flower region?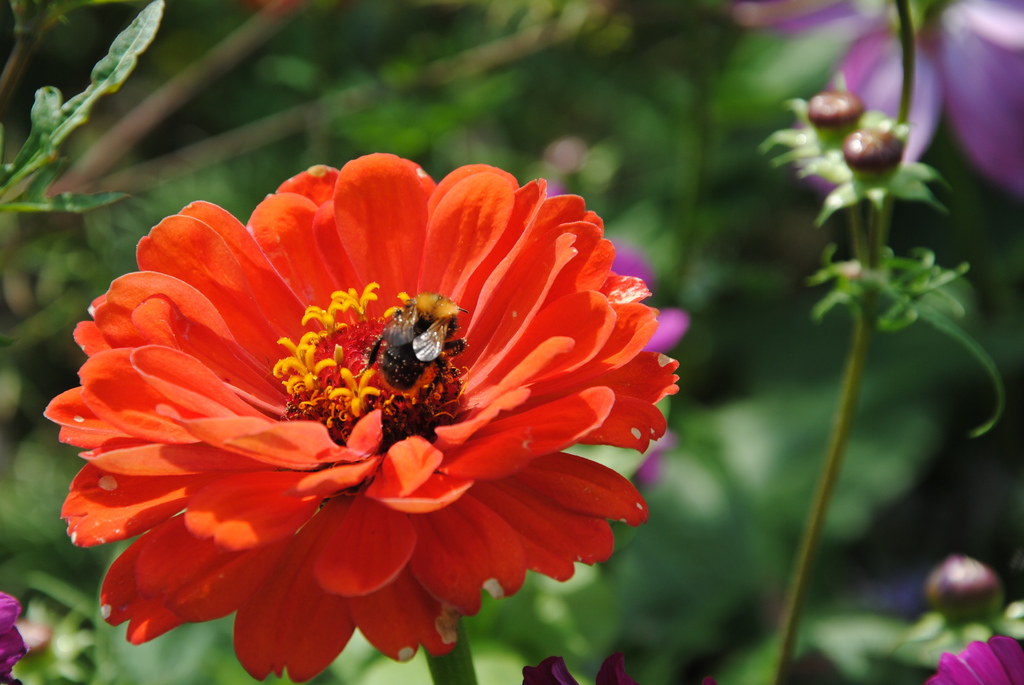
(left=517, top=659, right=663, bottom=684)
